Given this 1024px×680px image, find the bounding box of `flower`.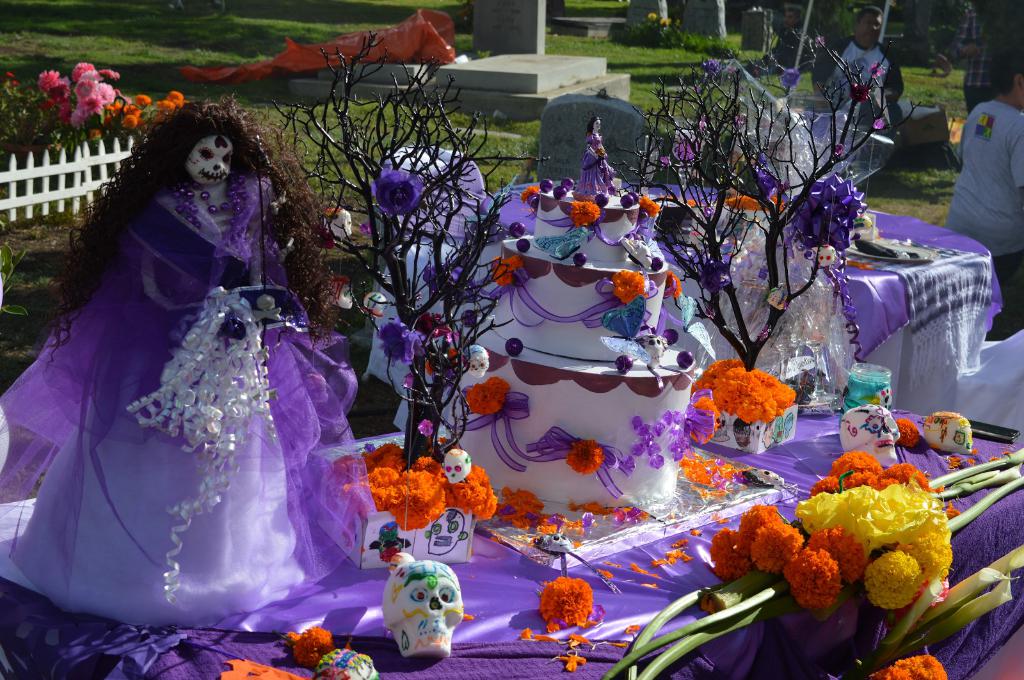
(left=525, top=186, right=540, bottom=202).
